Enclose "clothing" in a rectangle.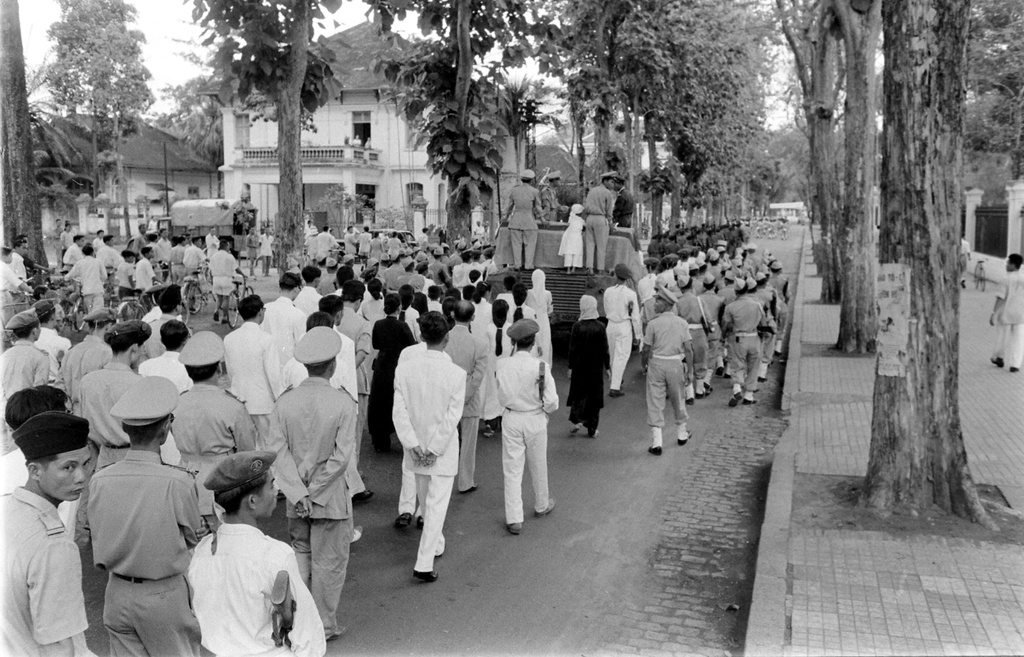
locate(70, 423, 210, 640).
